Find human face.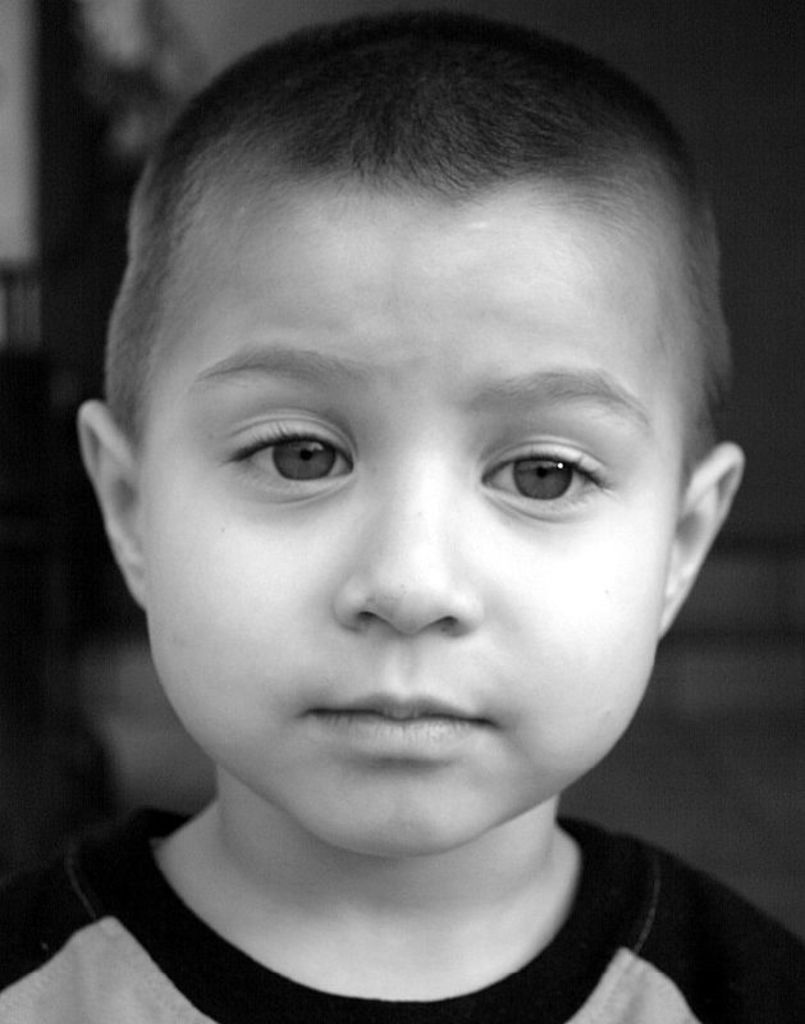
pyautogui.locateOnScreen(139, 207, 657, 854).
